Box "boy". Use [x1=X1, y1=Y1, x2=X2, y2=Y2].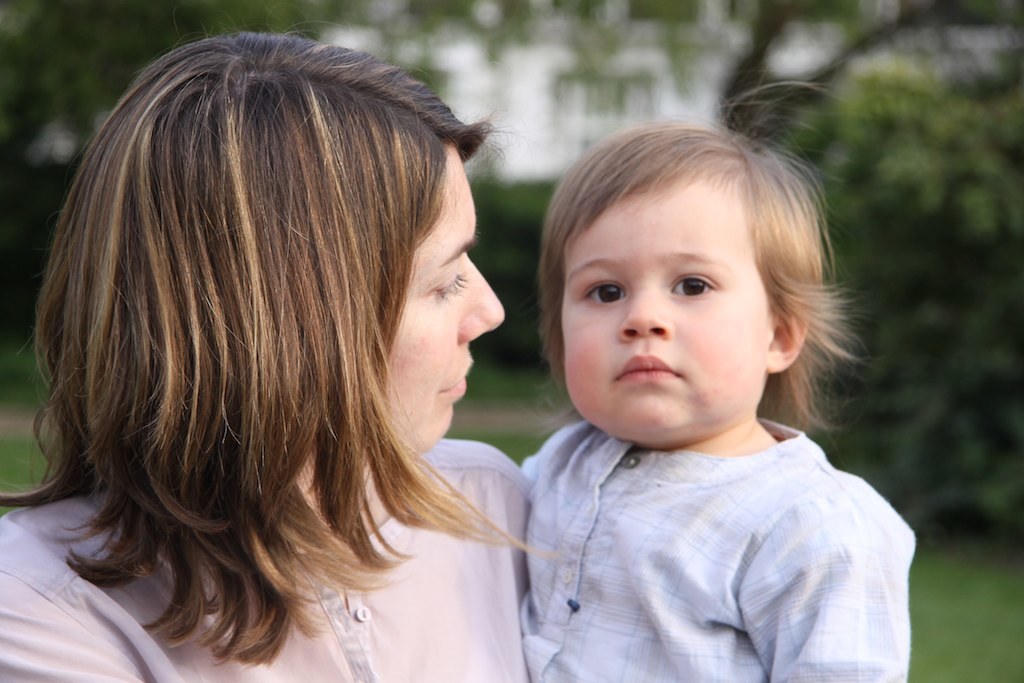
[x1=508, y1=106, x2=917, y2=682].
